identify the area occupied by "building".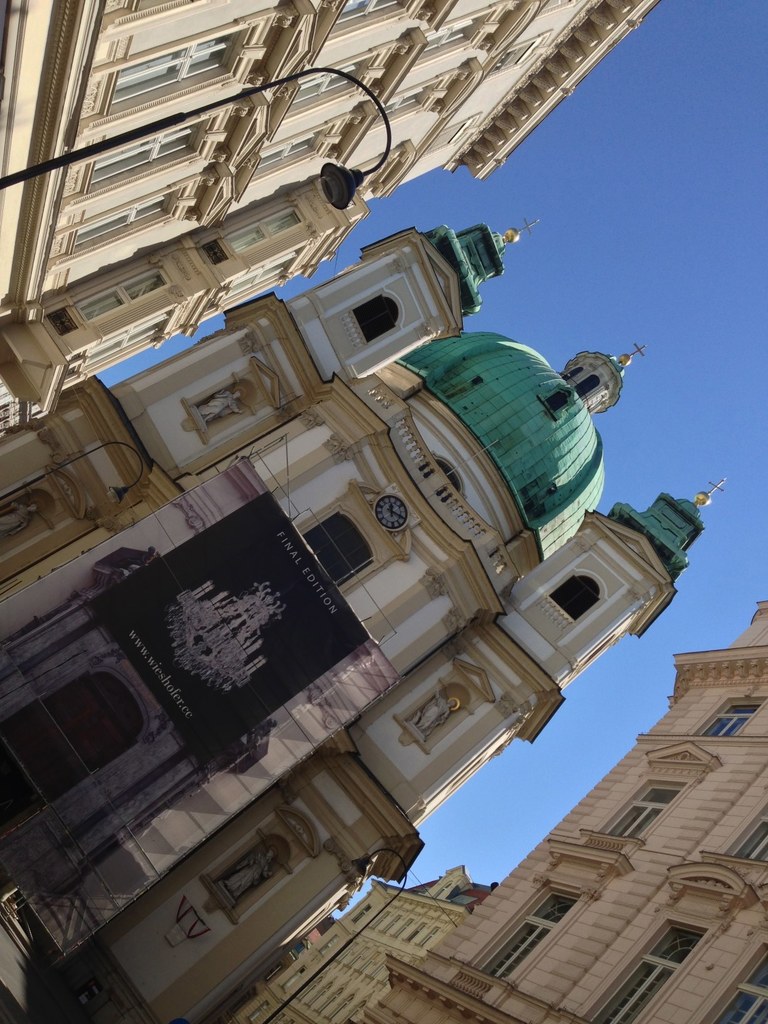
Area: locate(0, 0, 665, 435).
